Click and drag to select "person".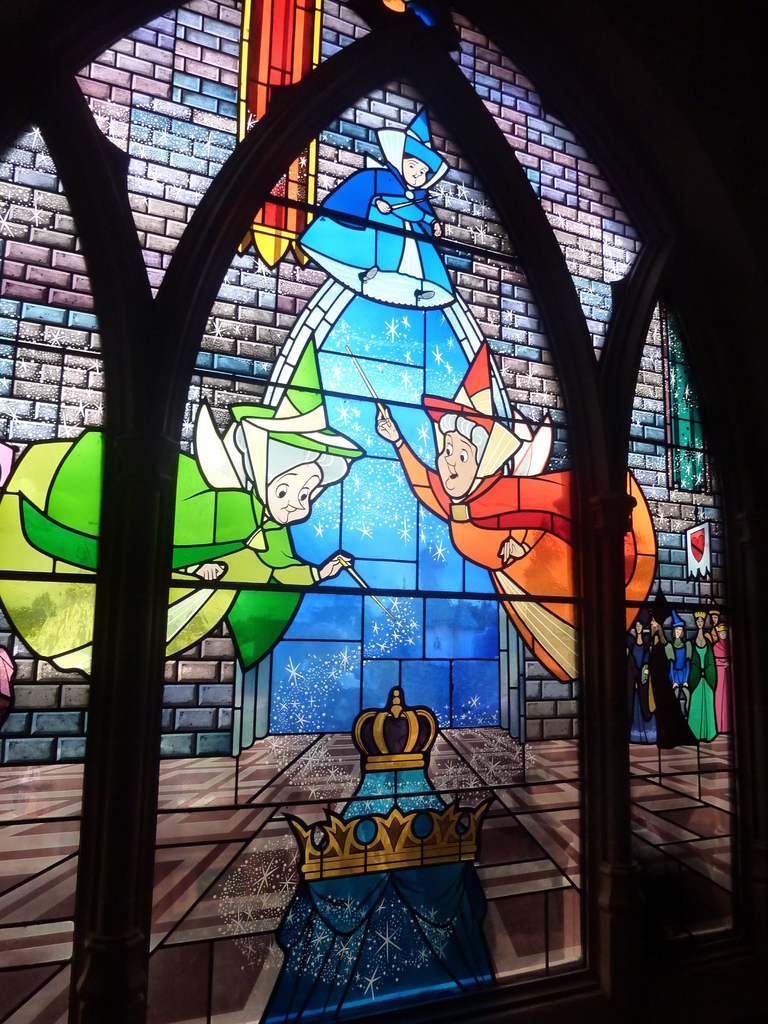
Selection: [left=296, top=108, right=450, bottom=316].
